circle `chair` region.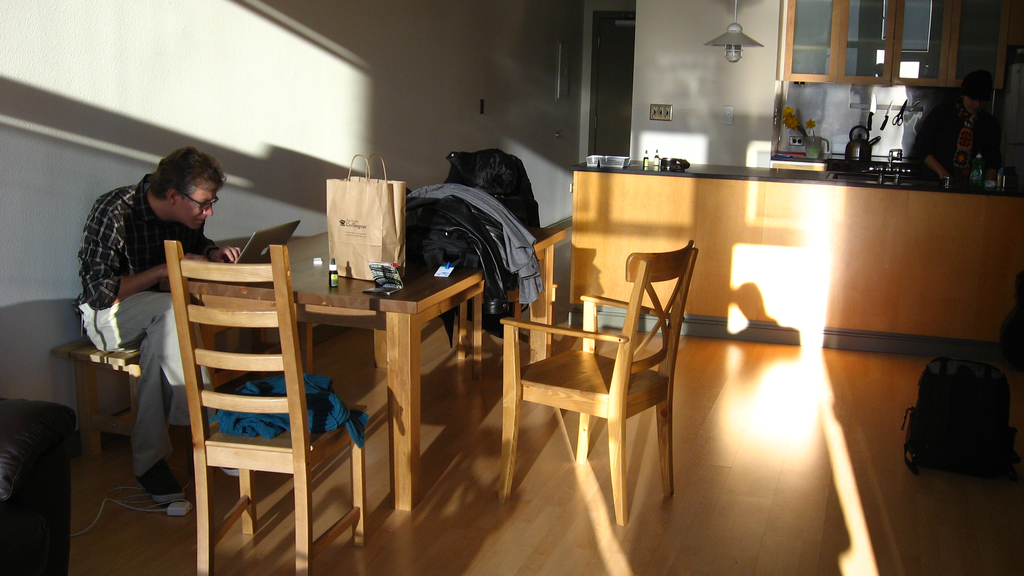
Region: region(452, 288, 556, 383).
